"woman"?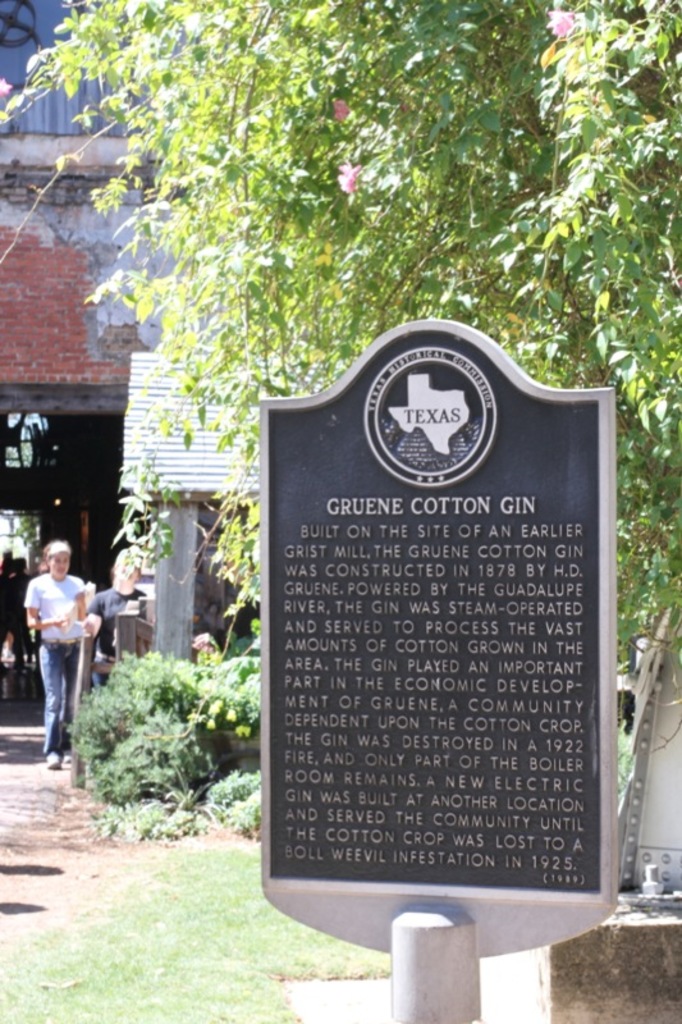
locate(10, 530, 100, 769)
